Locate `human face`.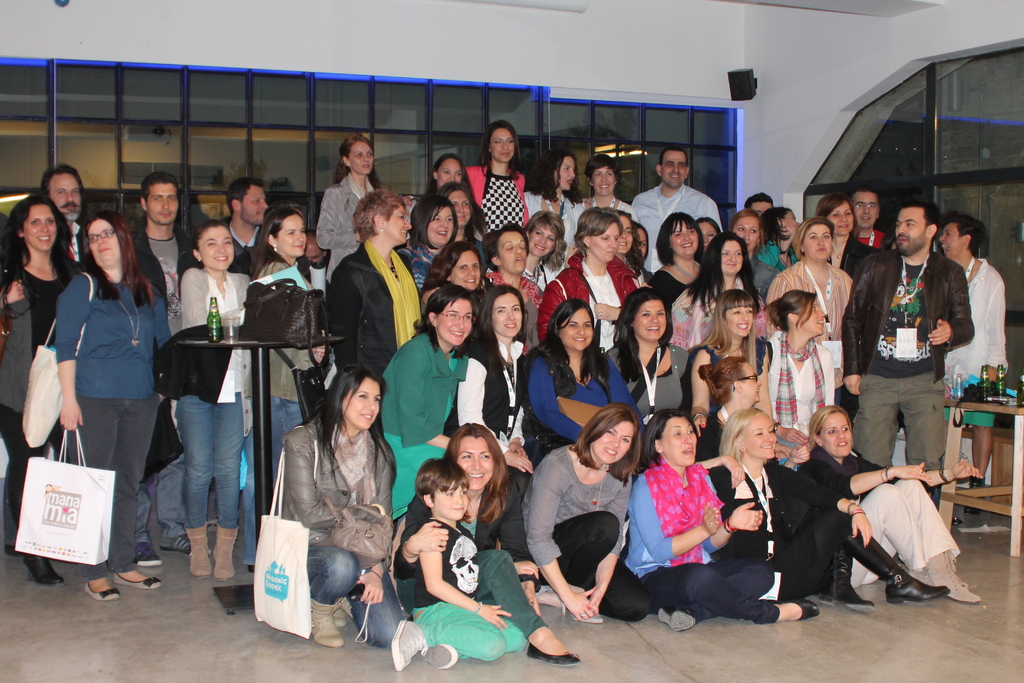
Bounding box: <bbox>458, 436, 495, 489</bbox>.
